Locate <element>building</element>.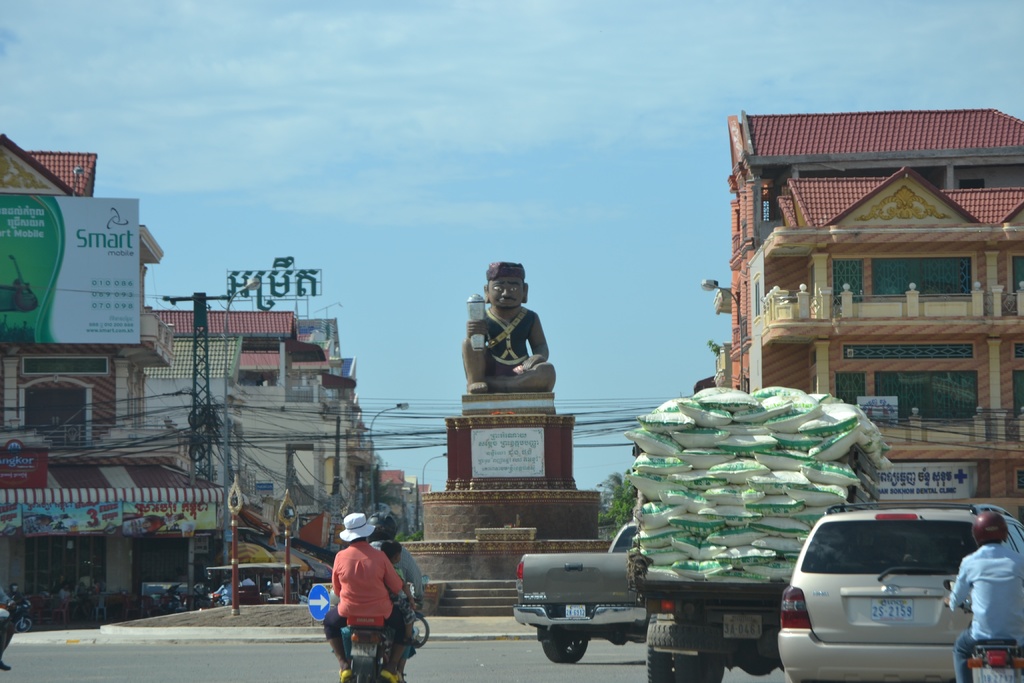
Bounding box: (152, 308, 370, 500).
